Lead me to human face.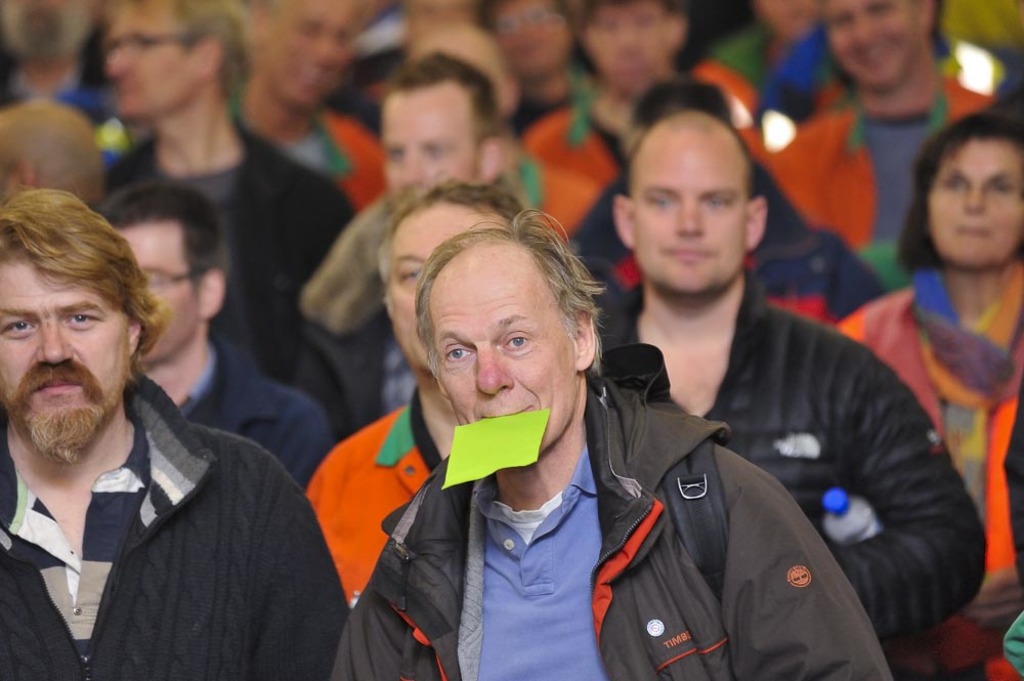
Lead to [0,260,131,437].
